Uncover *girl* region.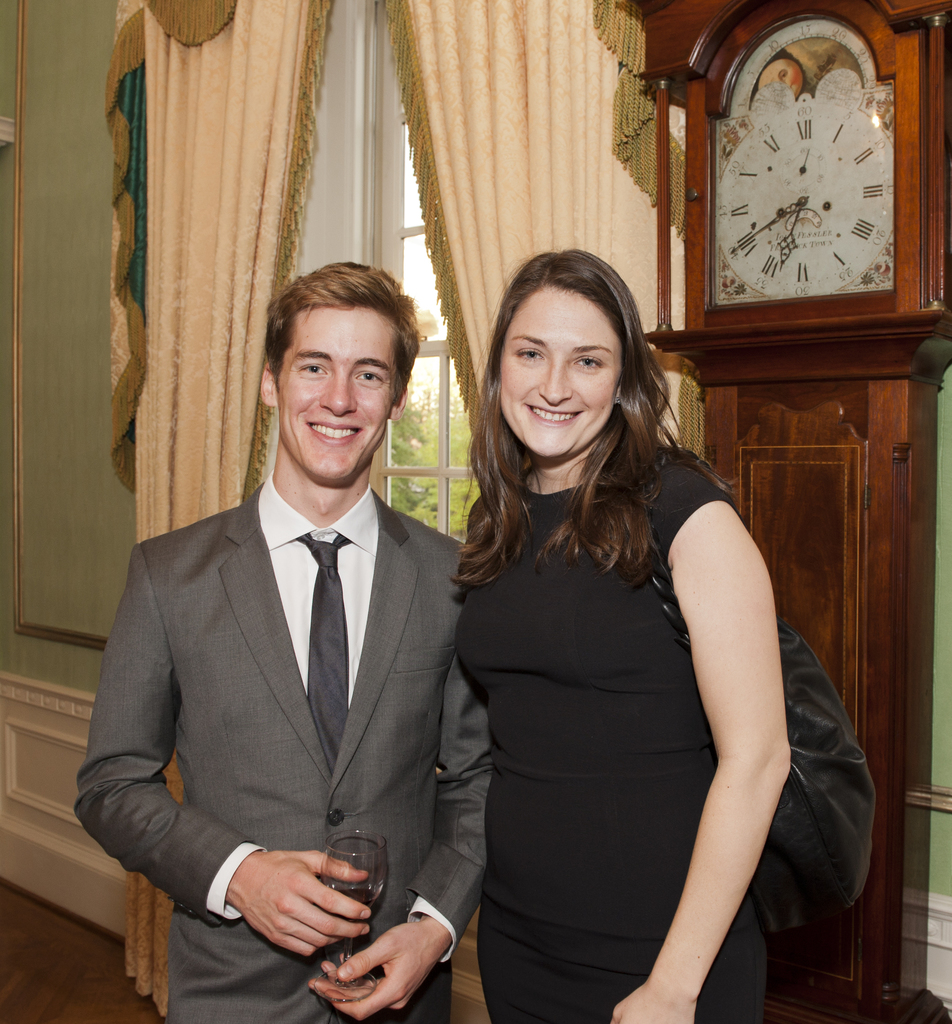
Uncovered: left=448, top=244, right=791, bottom=1021.
